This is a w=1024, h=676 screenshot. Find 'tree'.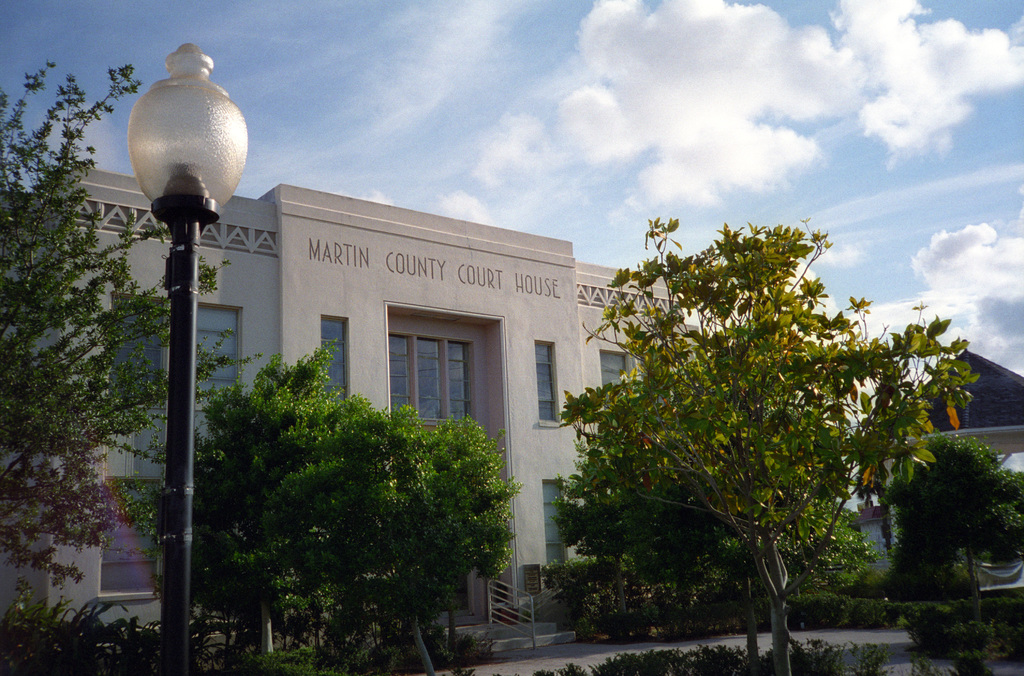
Bounding box: pyautogui.locateOnScreen(0, 52, 217, 668).
